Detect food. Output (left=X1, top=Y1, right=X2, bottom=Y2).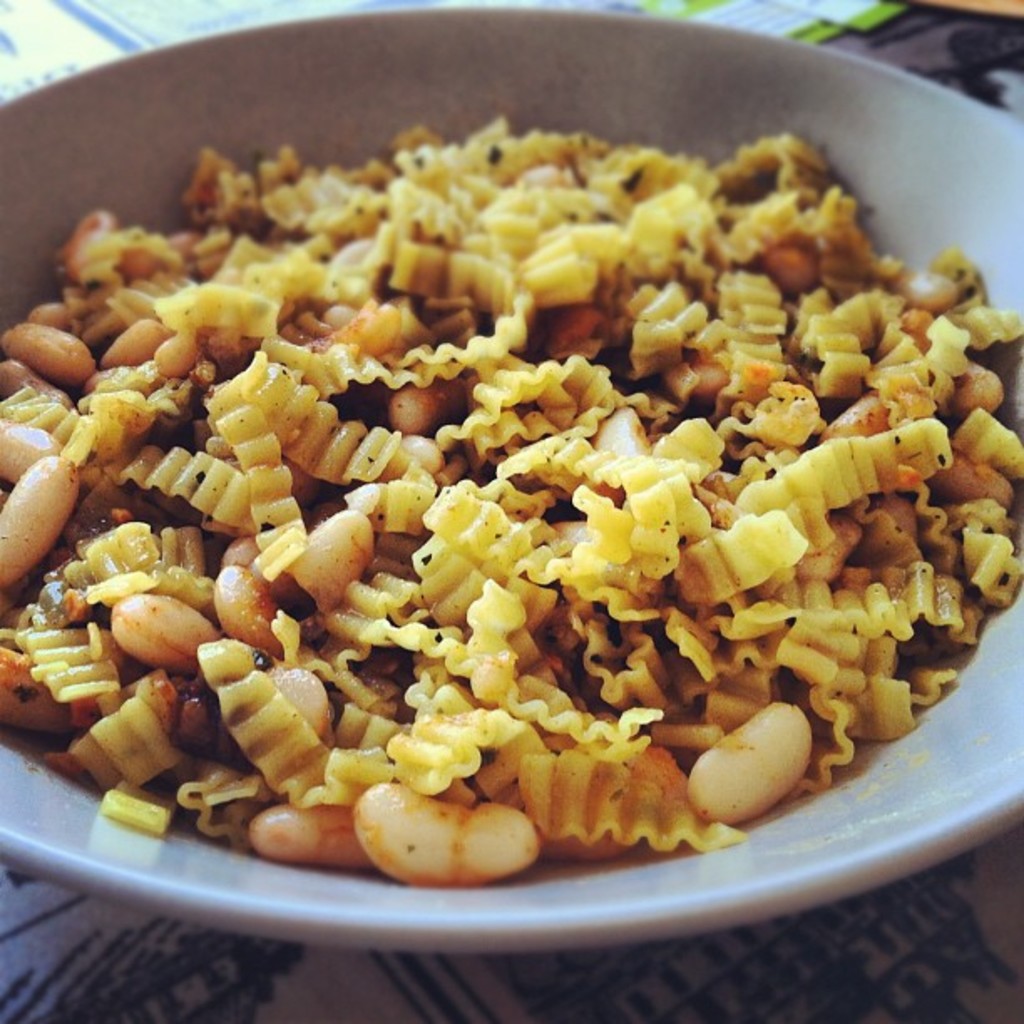
(left=59, top=0, right=962, bottom=907).
